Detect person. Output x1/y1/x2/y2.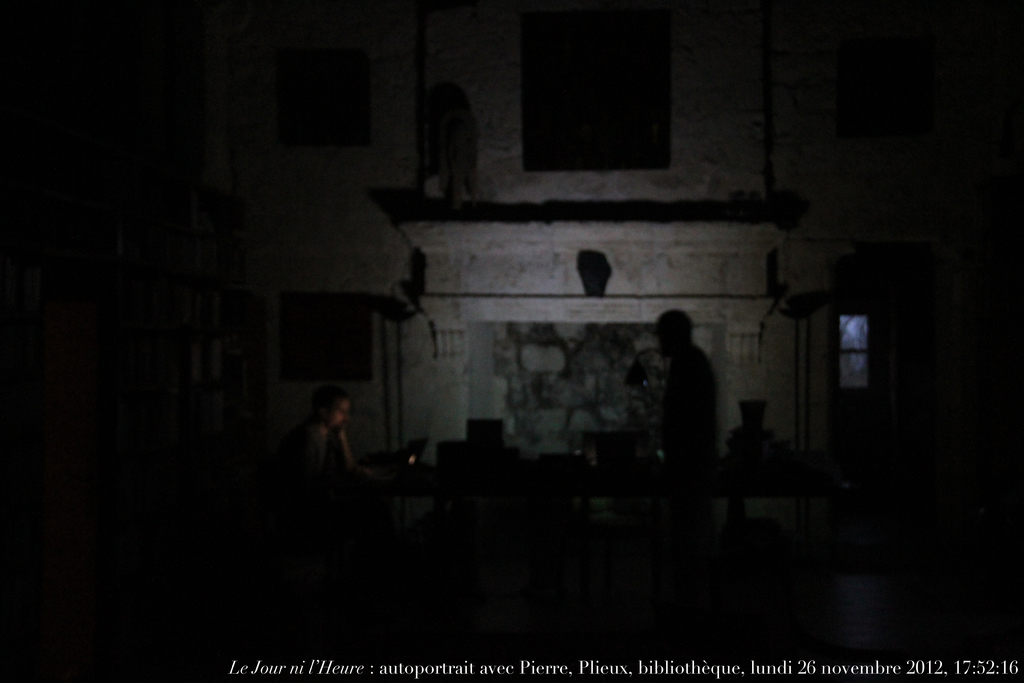
301/385/358/484.
